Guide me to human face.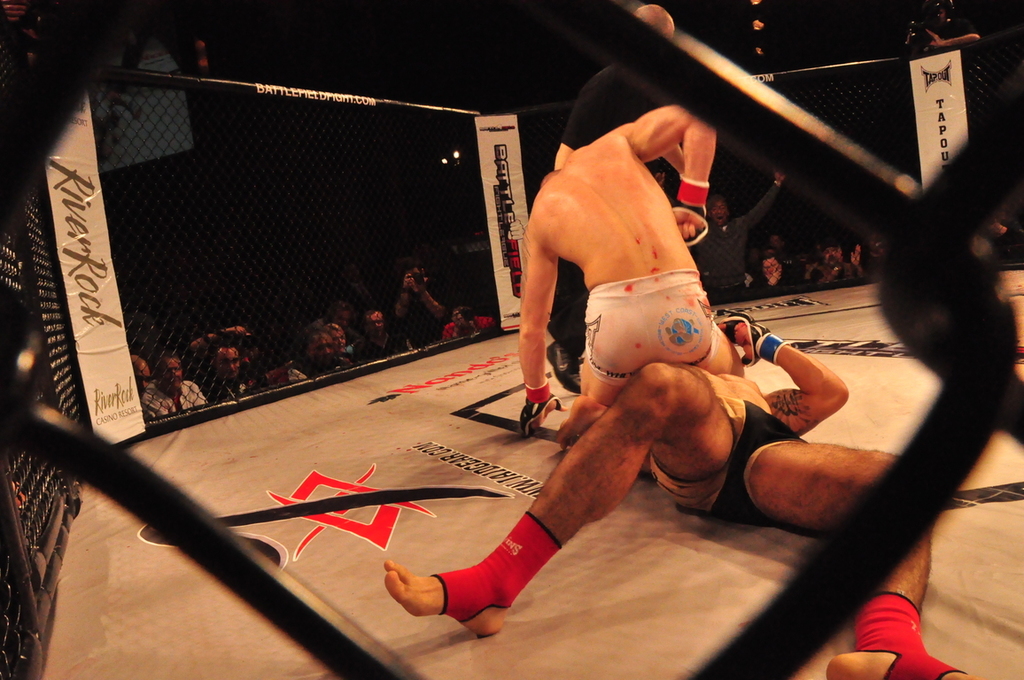
Guidance: crop(707, 205, 726, 226).
